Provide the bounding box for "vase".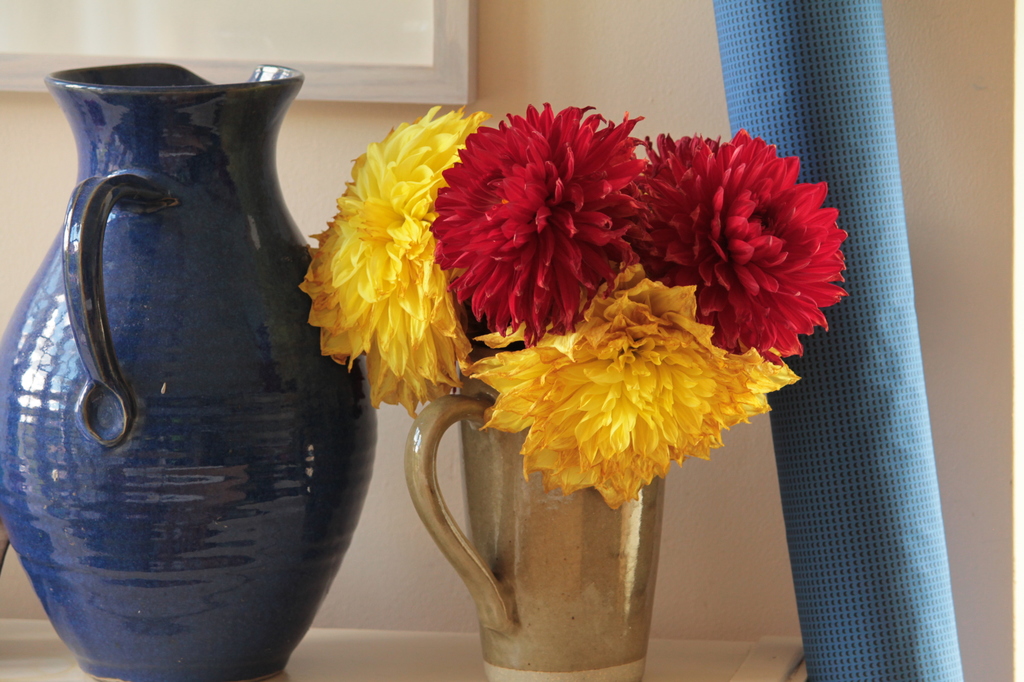
{"left": 0, "top": 63, "right": 378, "bottom": 681}.
